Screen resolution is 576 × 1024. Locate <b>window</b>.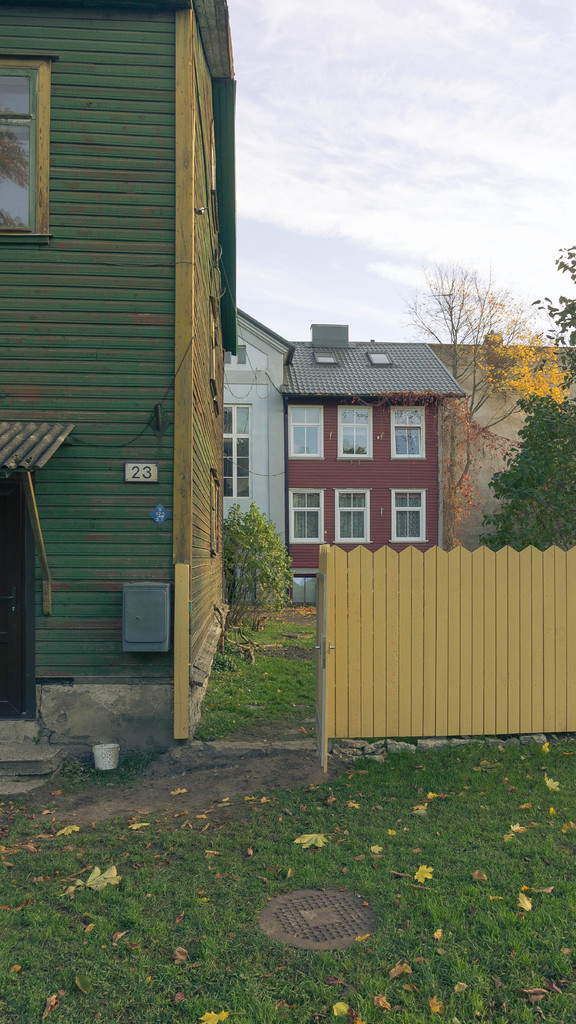
(283, 486, 320, 542).
